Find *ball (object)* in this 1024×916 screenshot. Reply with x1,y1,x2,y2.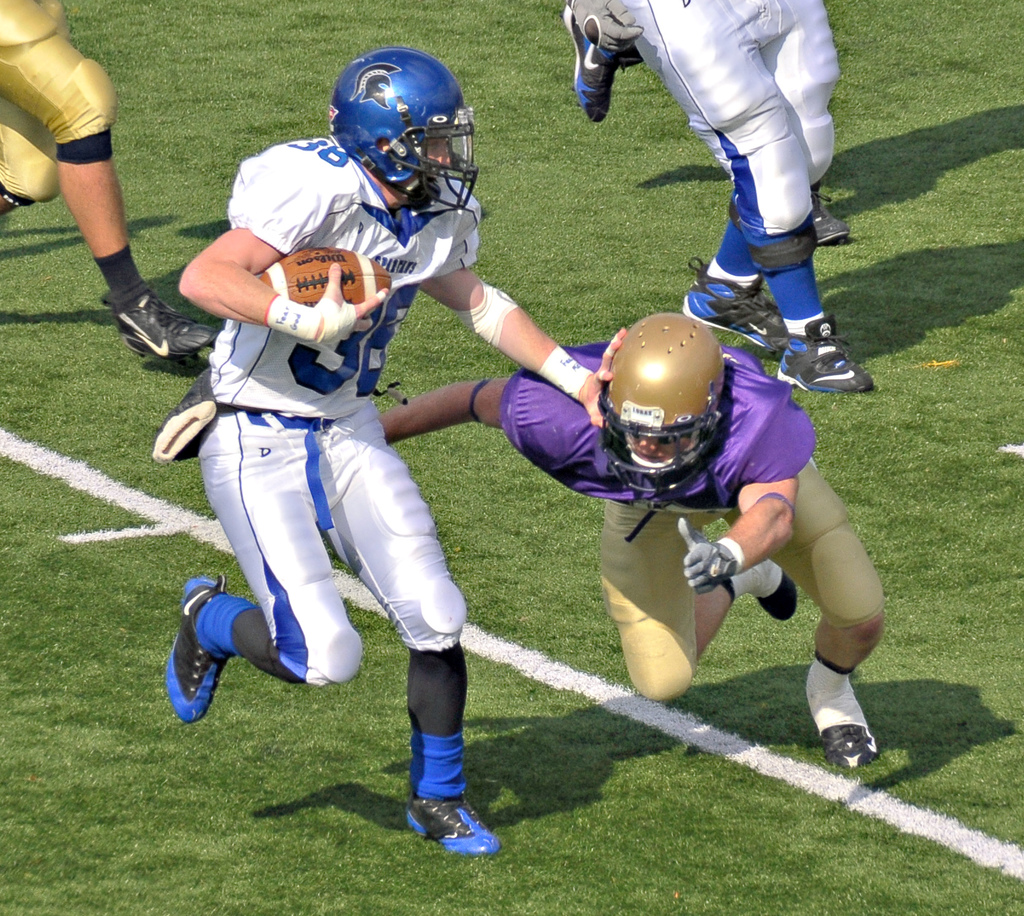
253,243,393,303.
